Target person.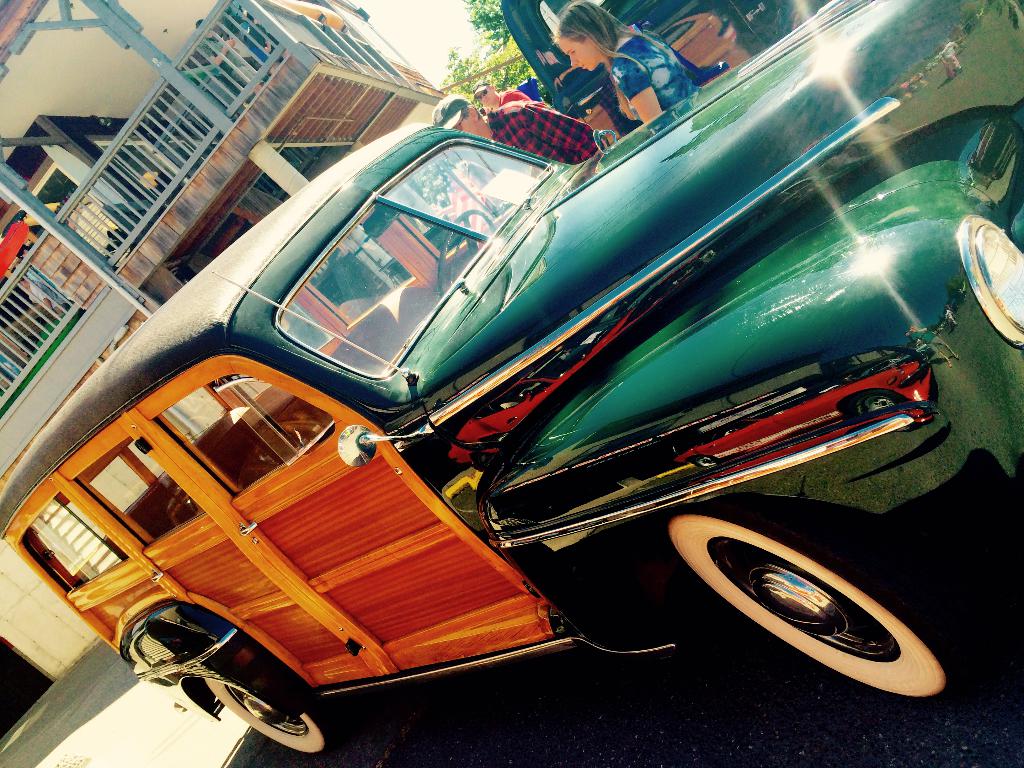
Target region: [470, 80, 543, 99].
